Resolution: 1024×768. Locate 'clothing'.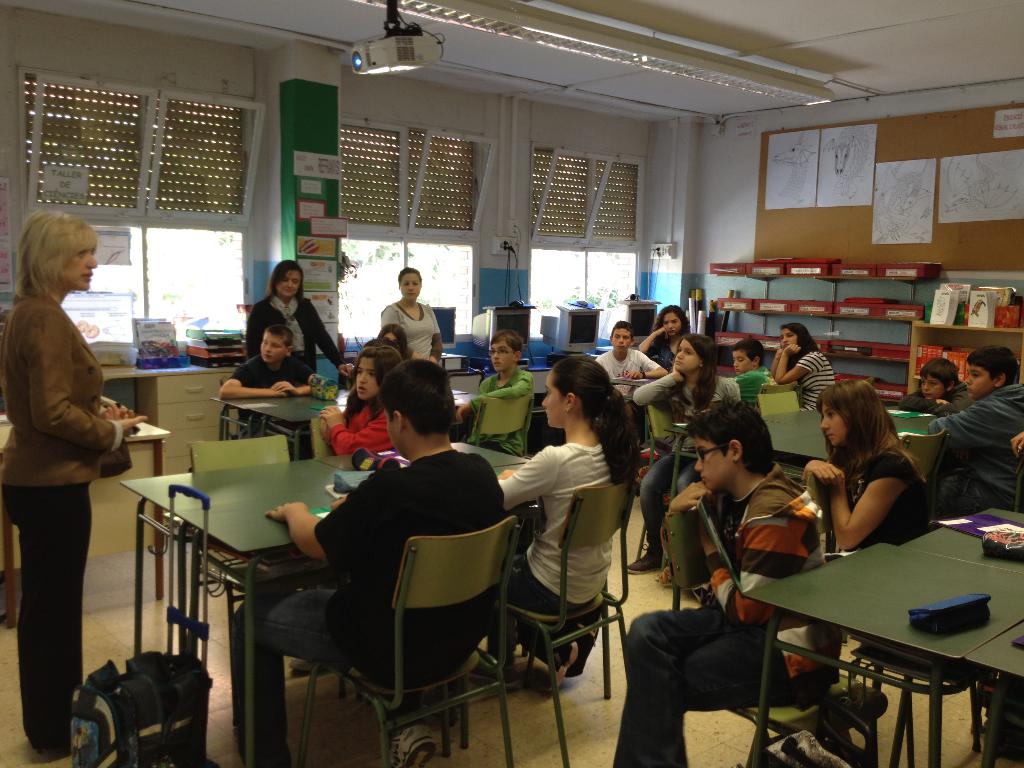
bbox=[632, 371, 742, 547].
